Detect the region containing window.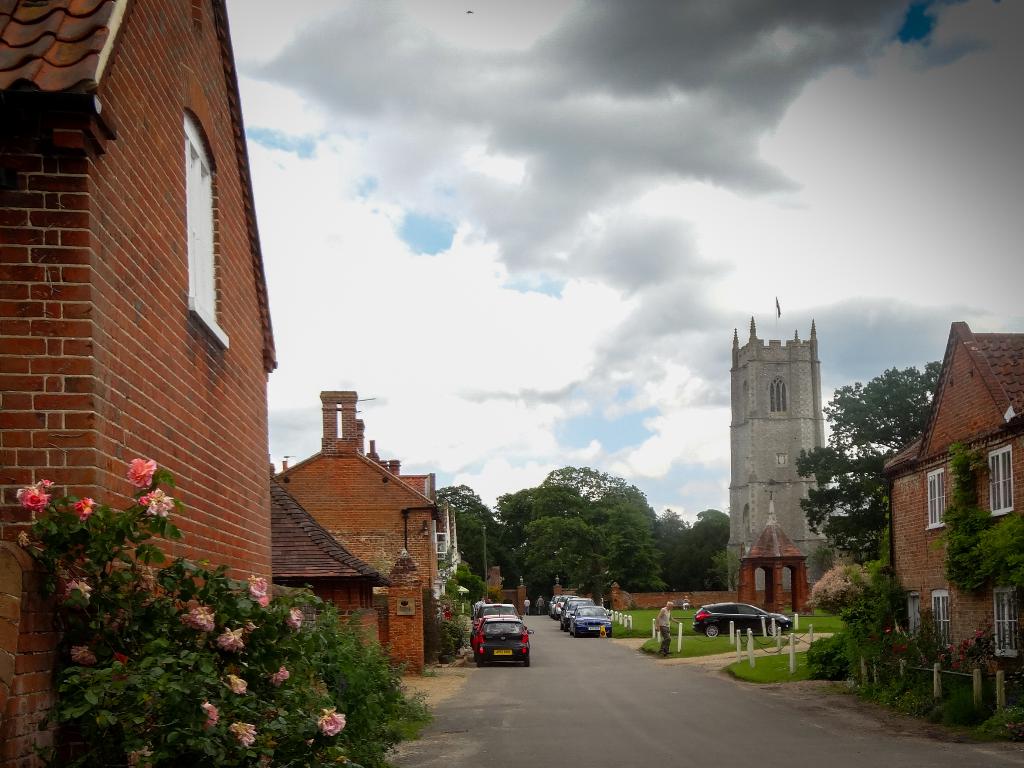
pyautogui.locateOnScreen(181, 108, 234, 353).
